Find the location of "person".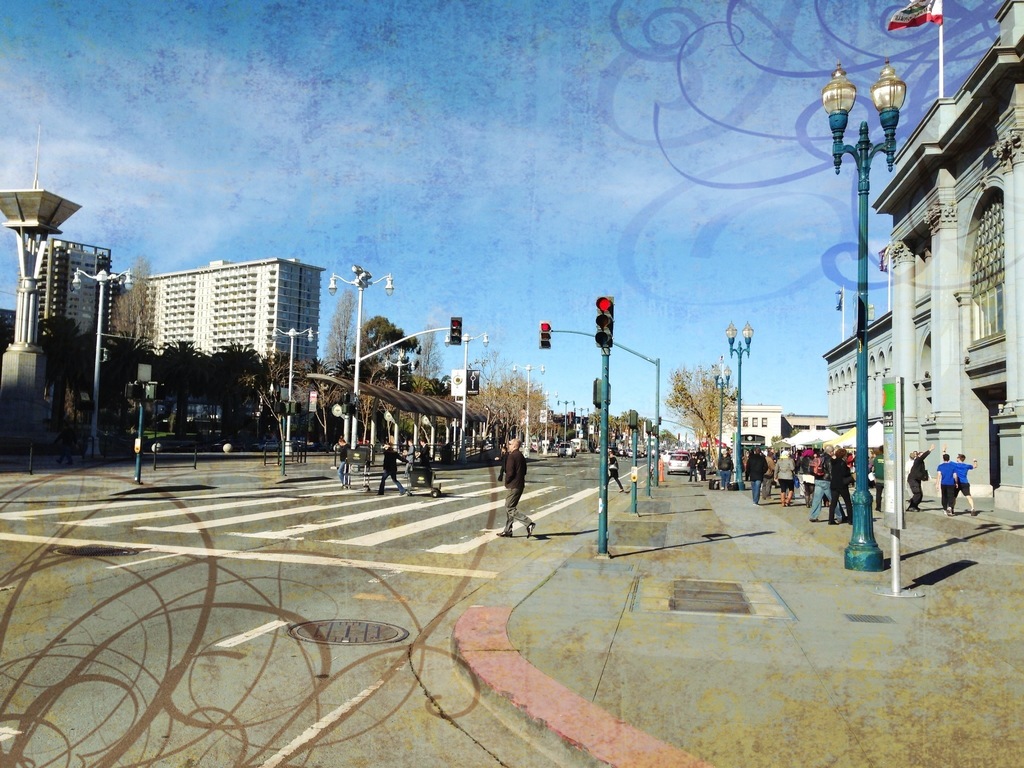
Location: bbox=[375, 439, 407, 502].
